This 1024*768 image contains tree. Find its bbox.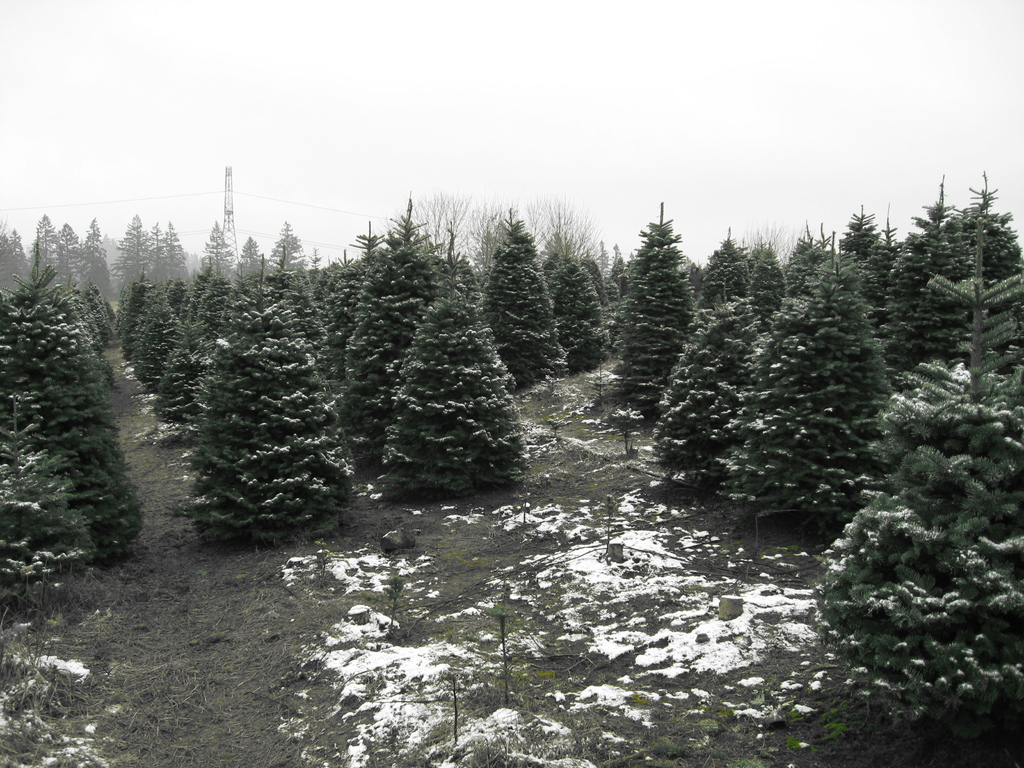
(647, 284, 764, 495).
